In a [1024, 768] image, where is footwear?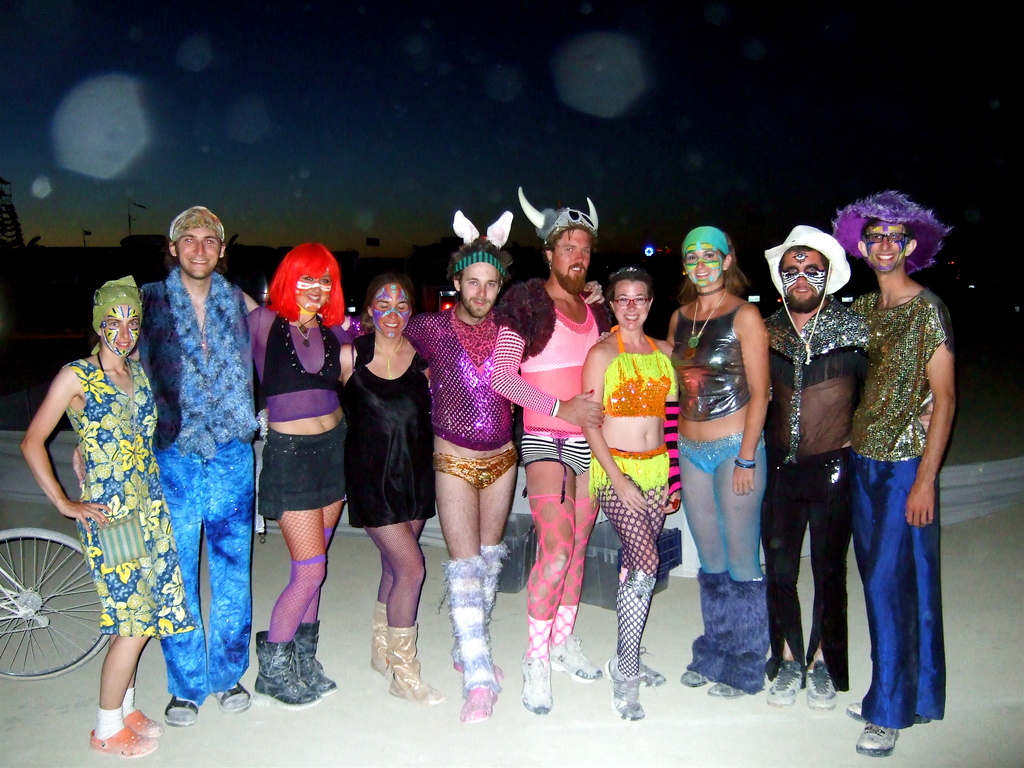
[x1=678, y1=669, x2=710, y2=688].
